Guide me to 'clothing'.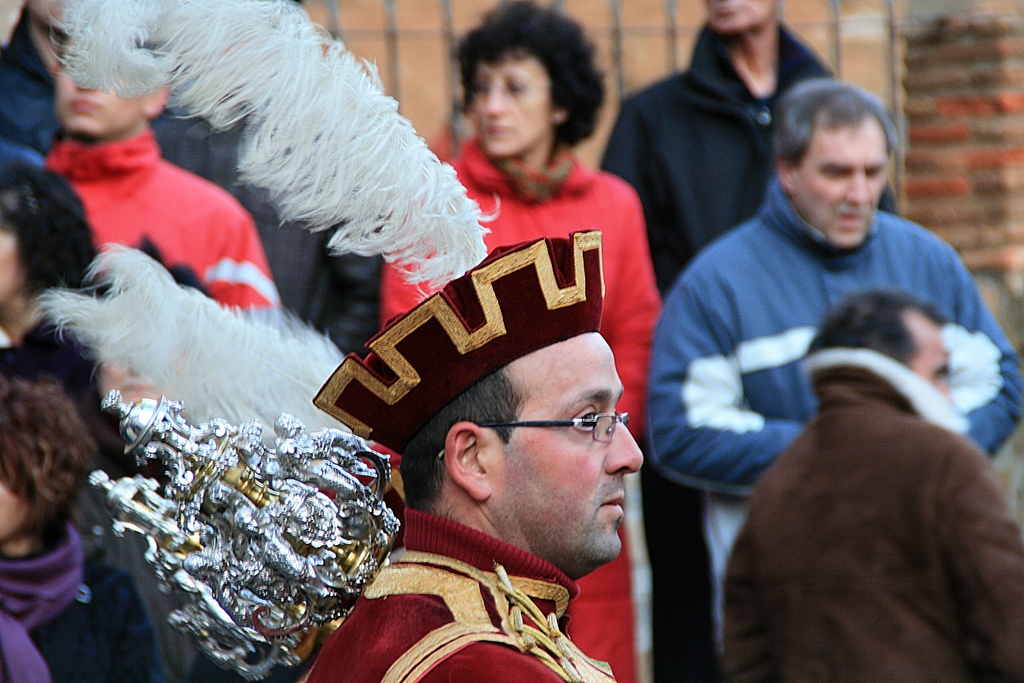
Guidance: bbox(301, 502, 624, 682).
